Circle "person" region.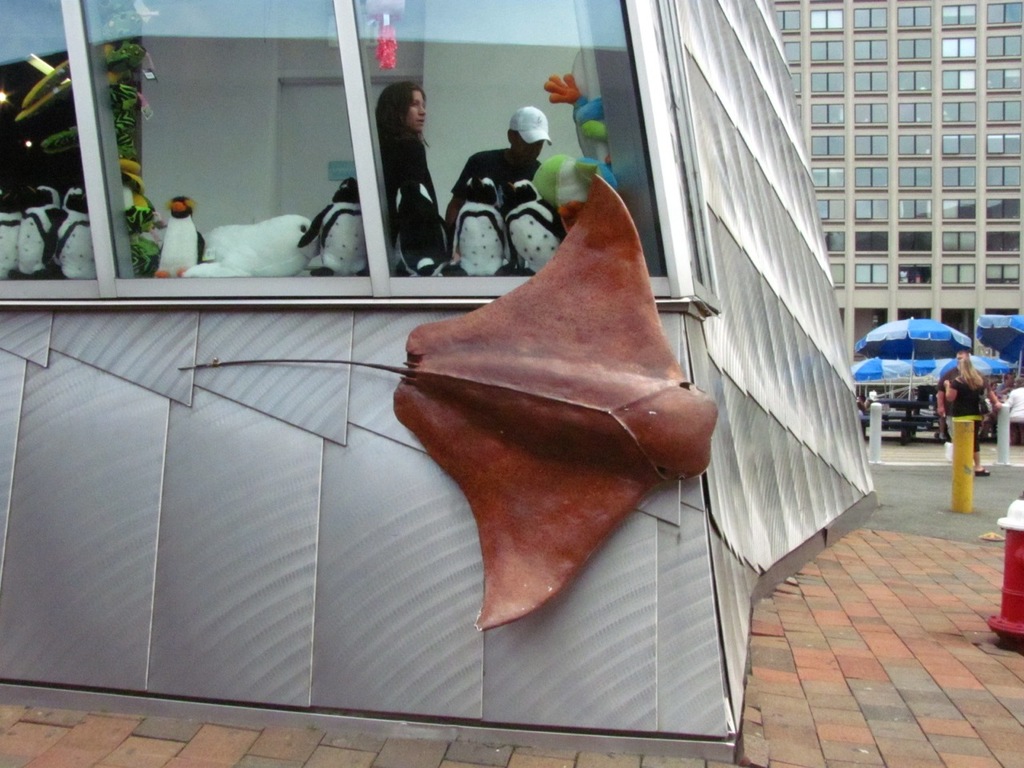
Region: {"left": 443, "top": 102, "right": 547, "bottom": 236}.
